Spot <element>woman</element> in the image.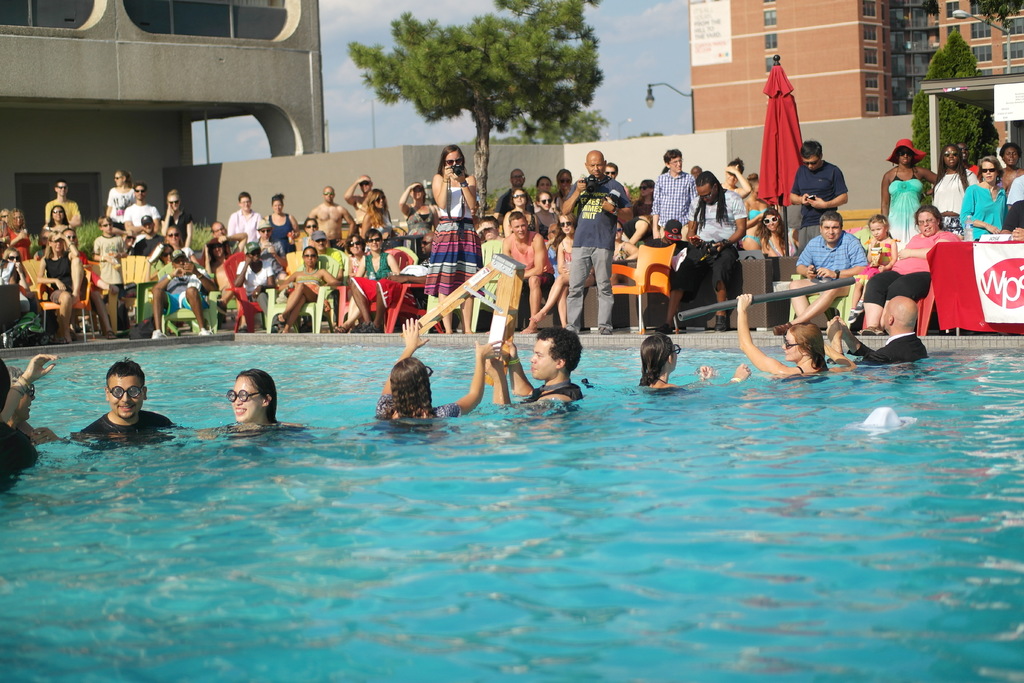
<element>woman</element> found at region(732, 291, 858, 381).
